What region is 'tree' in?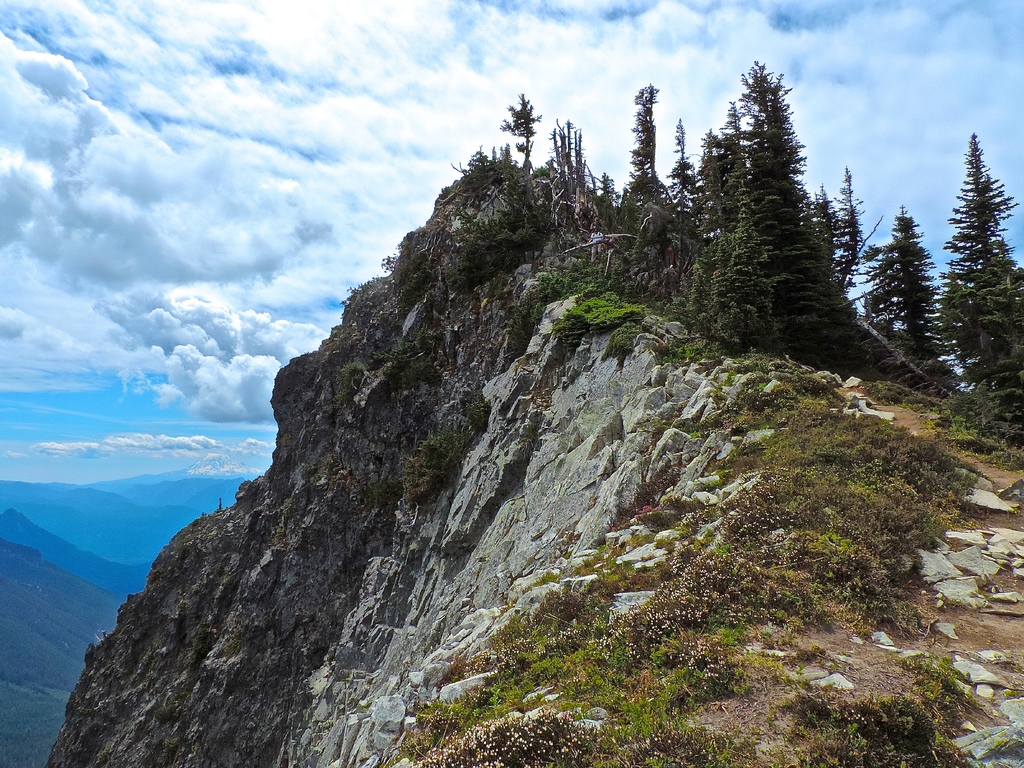
pyautogui.locateOnScreen(621, 87, 671, 257).
